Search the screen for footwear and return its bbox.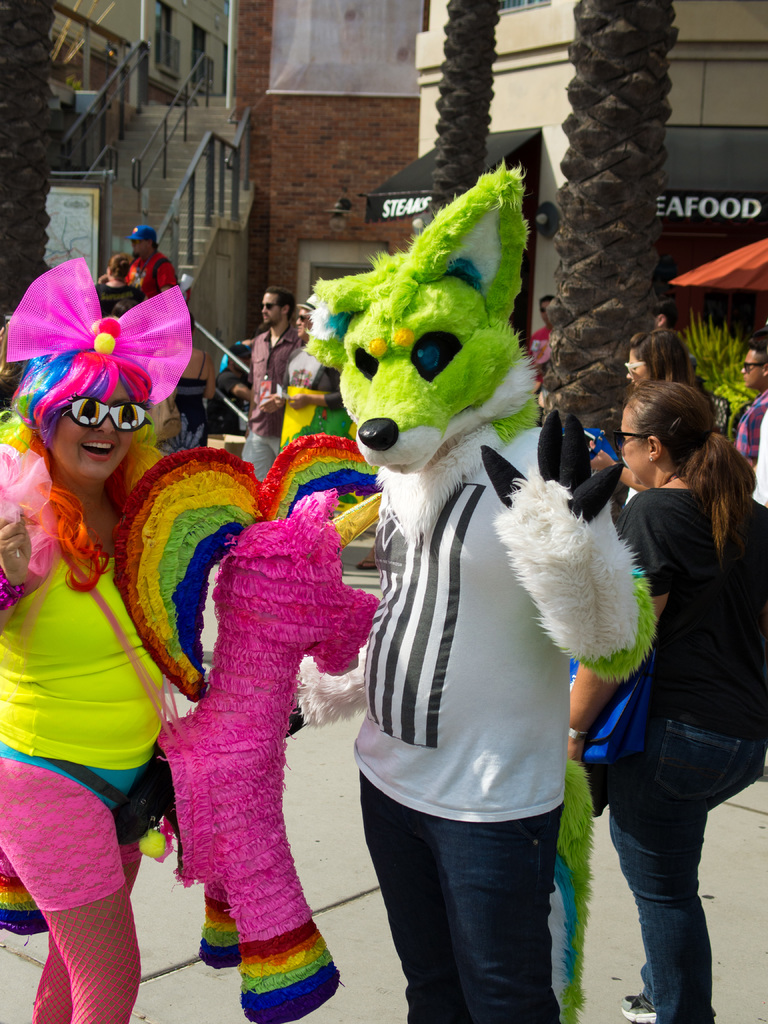
Found: <region>618, 993, 662, 1023</region>.
